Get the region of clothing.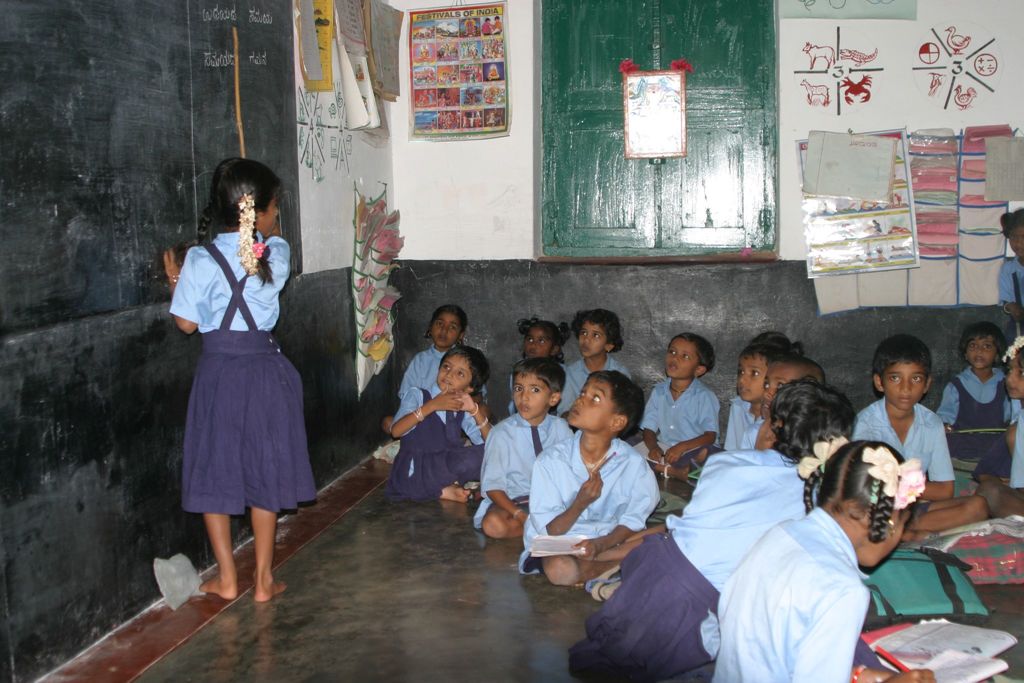
[846,393,948,484].
